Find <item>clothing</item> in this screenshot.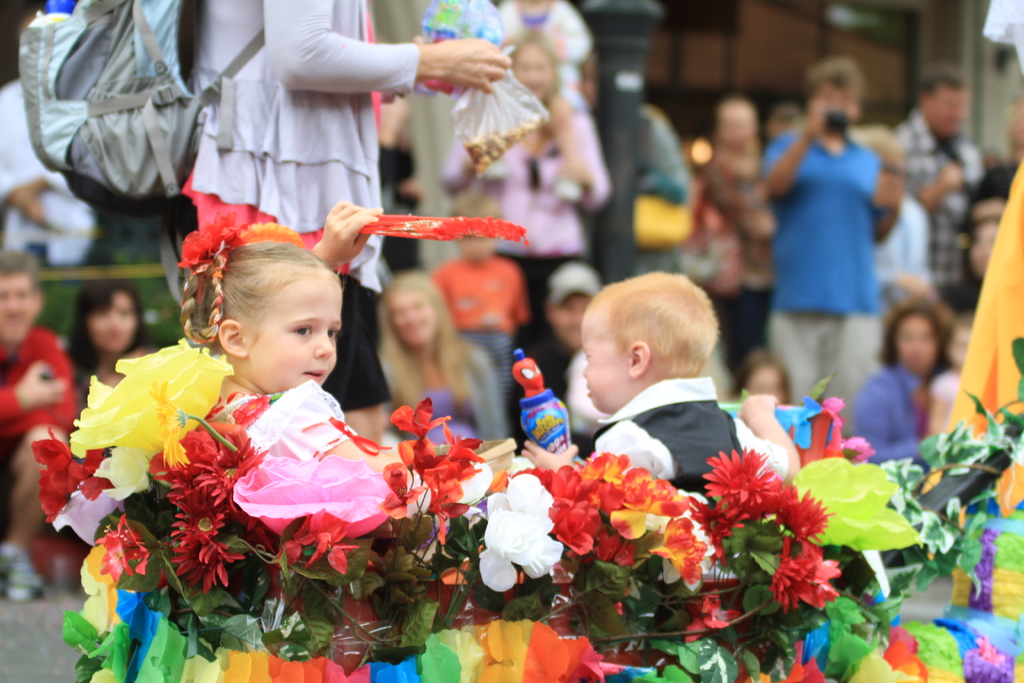
The bounding box for <item>clothing</item> is l=436, t=109, r=612, b=447.
